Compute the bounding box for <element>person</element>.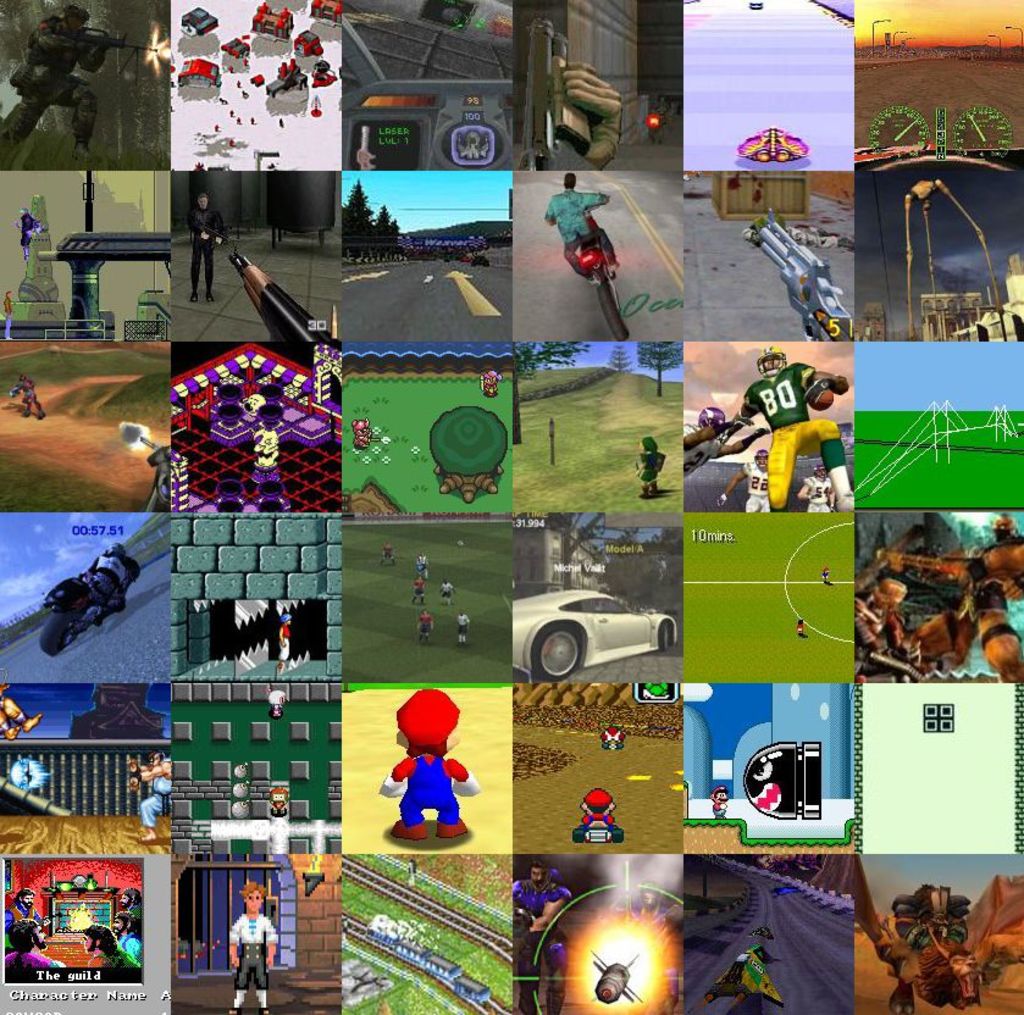
bbox(515, 853, 568, 1013).
